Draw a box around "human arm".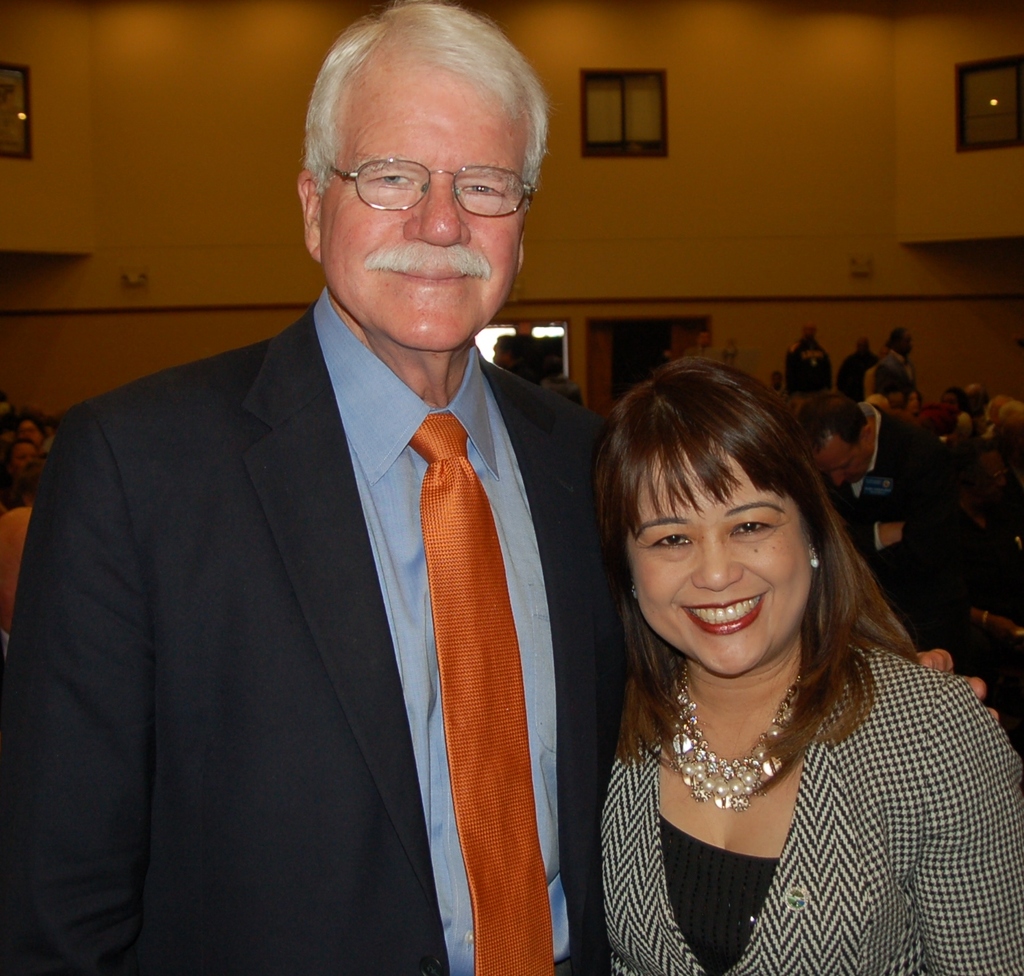
850, 446, 949, 557.
